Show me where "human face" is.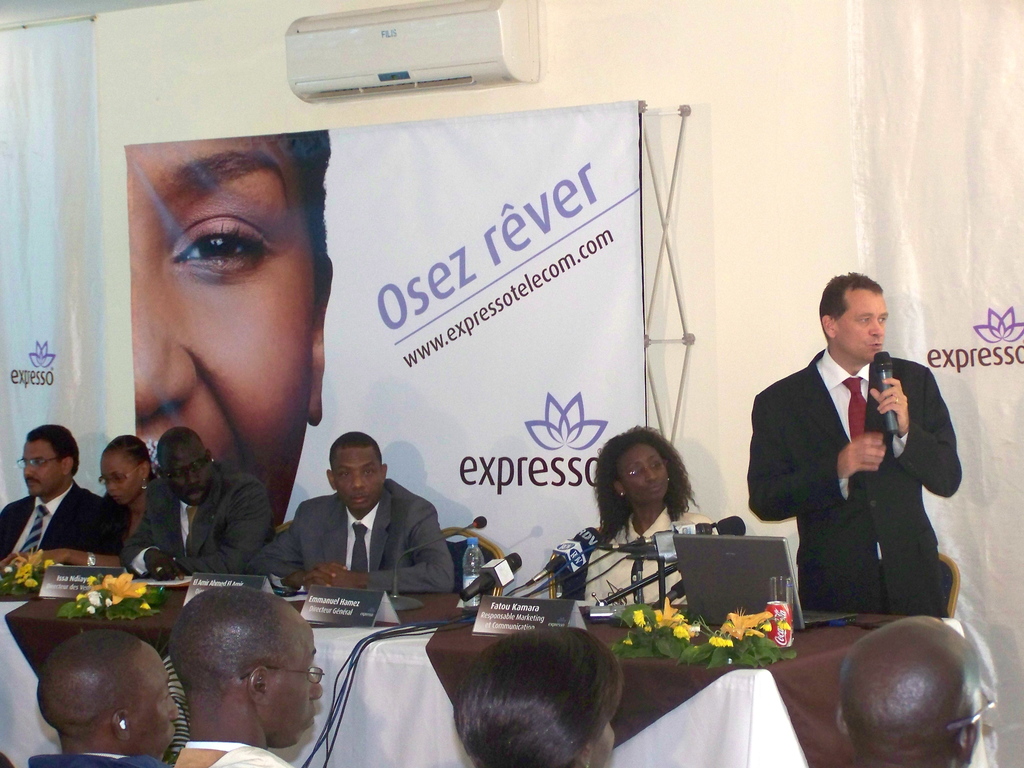
"human face" is at 98,450,139,504.
